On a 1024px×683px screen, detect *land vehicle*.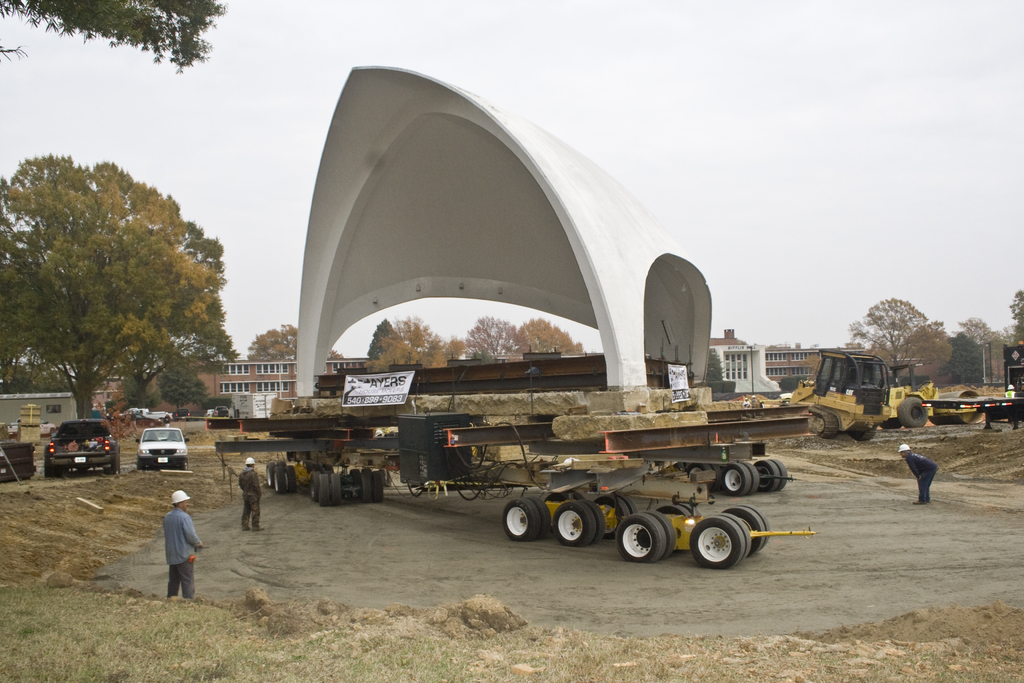
[left=42, top=416, right=122, bottom=475].
